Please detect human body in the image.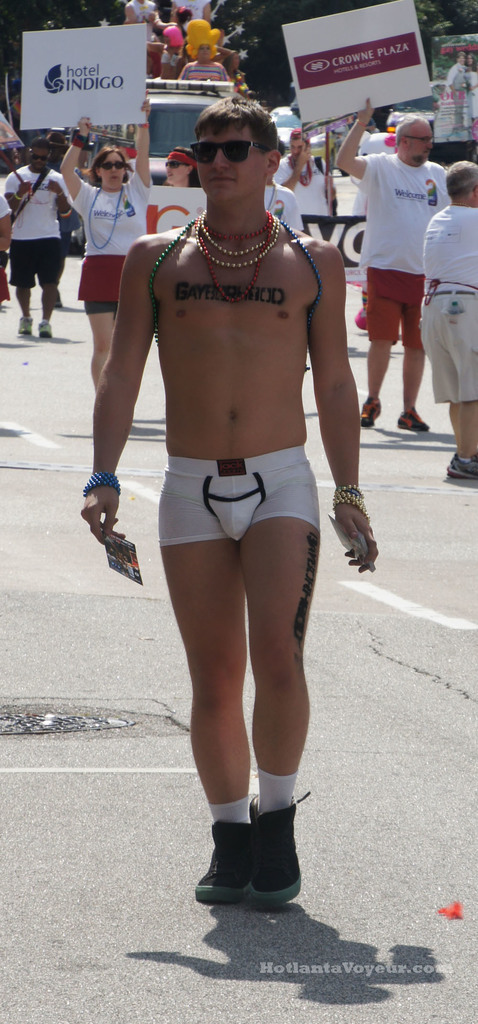
bbox=[343, 112, 448, 404].
